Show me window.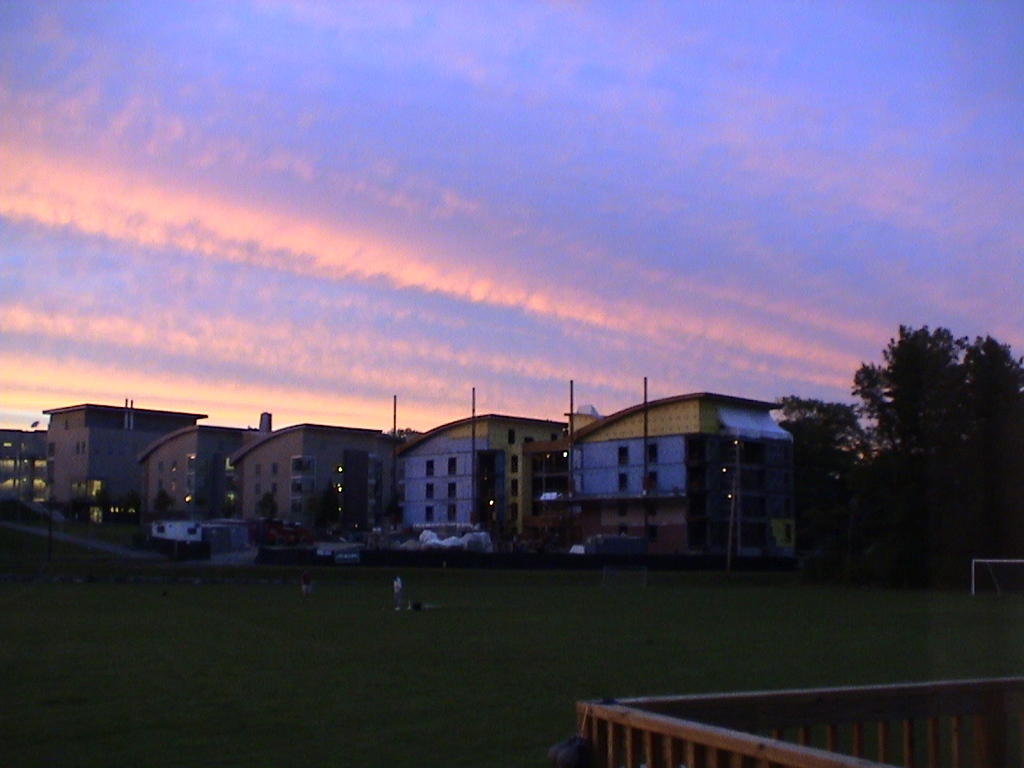
window is here: pyautogui.locateOnScreen(508, 427, 518, 444).
